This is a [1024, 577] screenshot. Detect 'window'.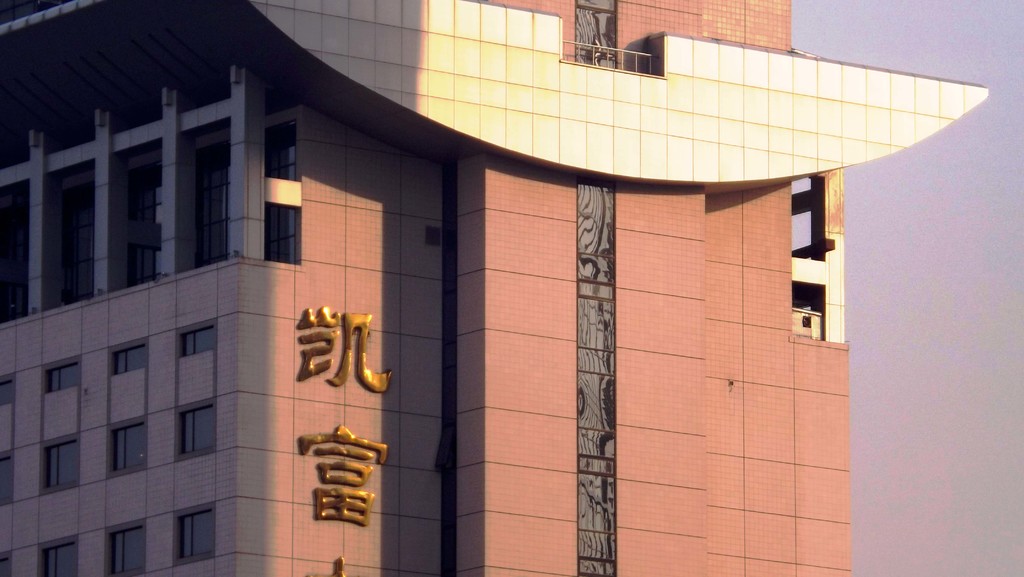
0,379,17,404.
